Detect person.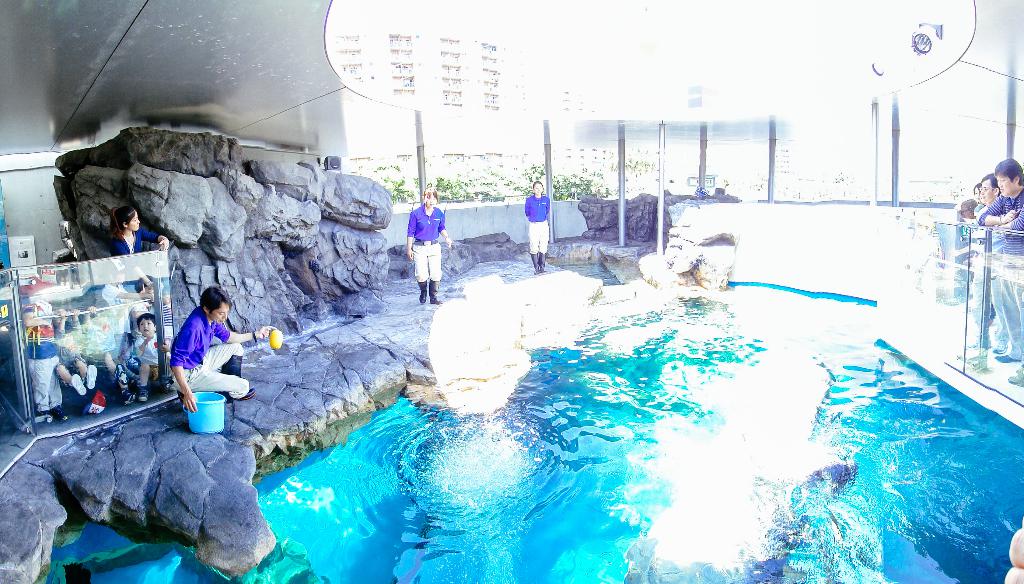
Detected at x1=976 y1=159 x2=1023 y2=387.
